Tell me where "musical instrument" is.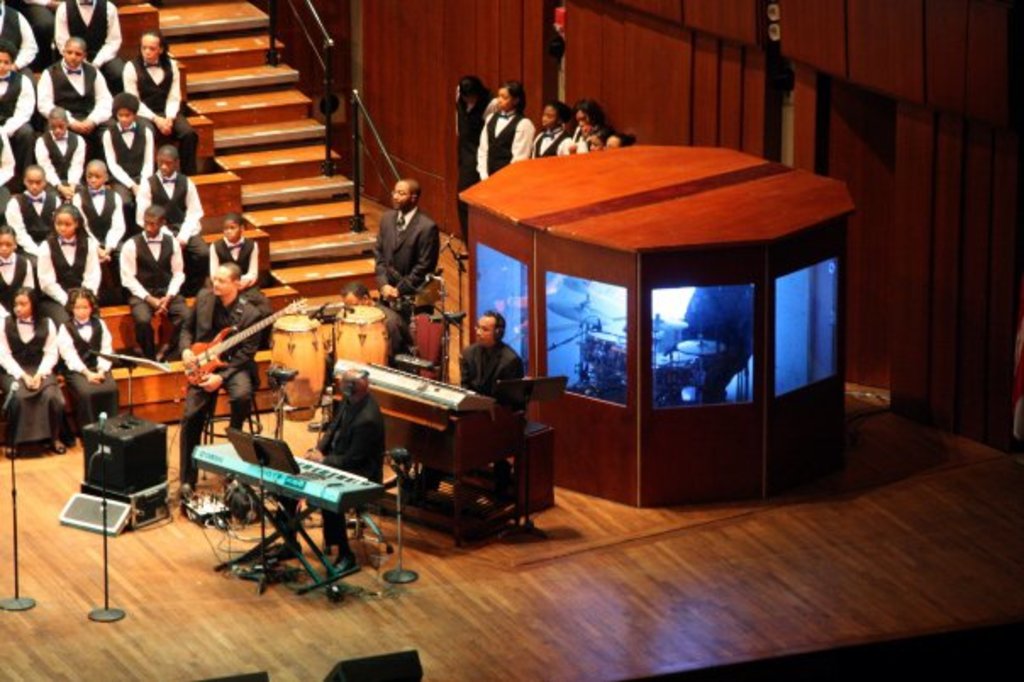
"musical instrument" is at 329,305,414,378.
